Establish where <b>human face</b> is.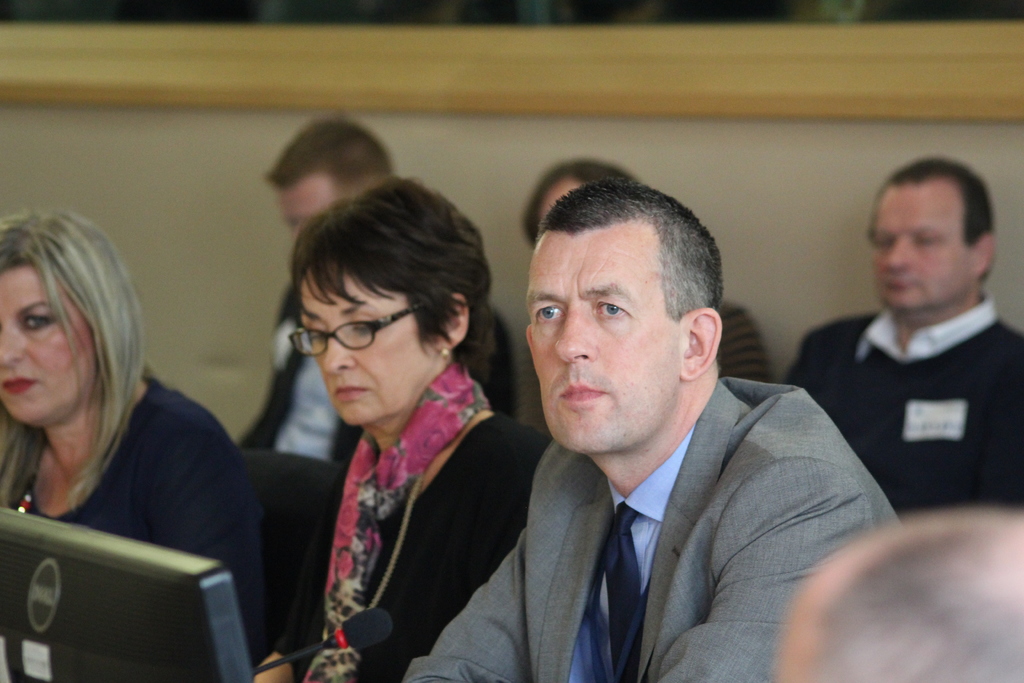
Established at (312, 273, 445, 424).
